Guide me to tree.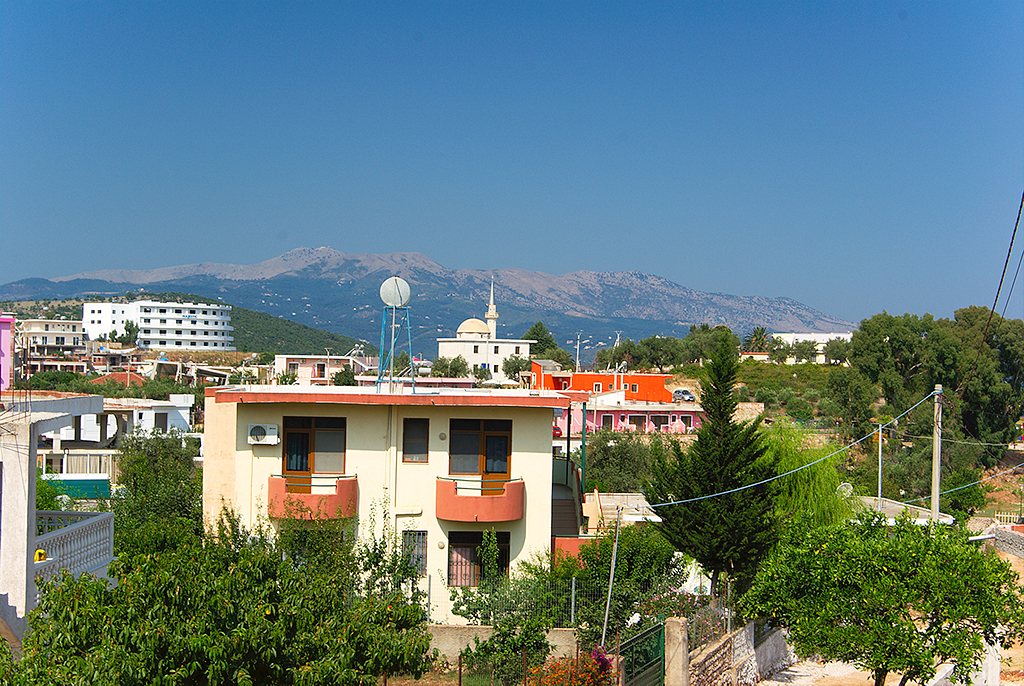
Guidance: bbox(738, 325, 777, 353).
